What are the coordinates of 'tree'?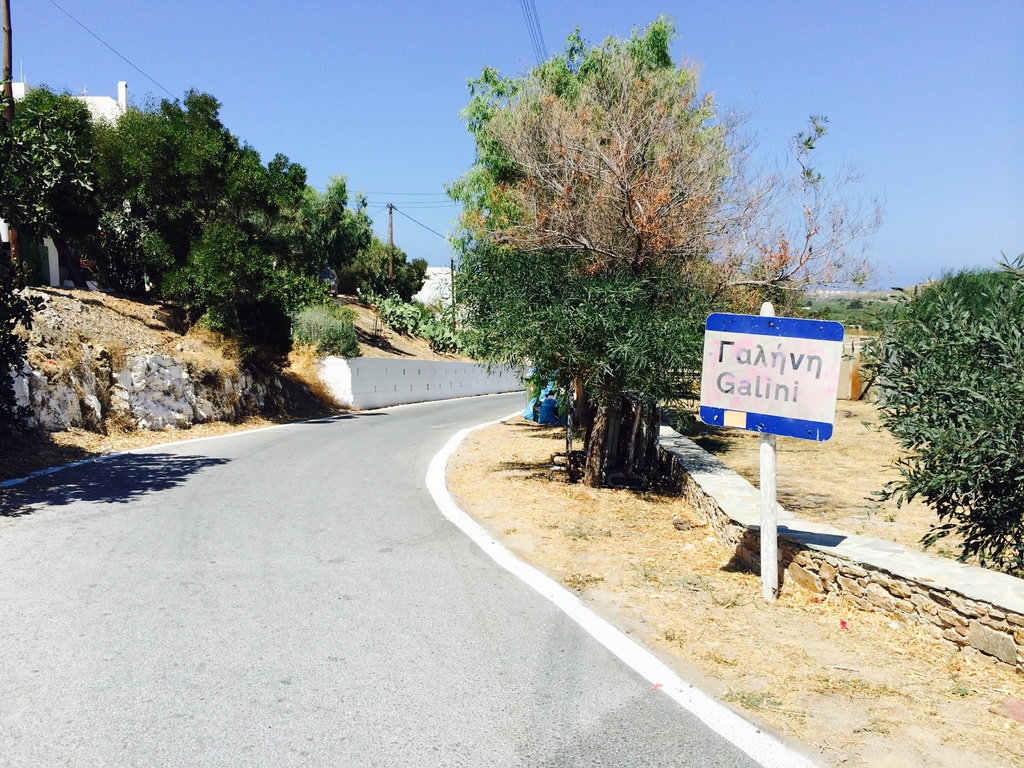
[left=423, top=17, right=764, bottom=452].
